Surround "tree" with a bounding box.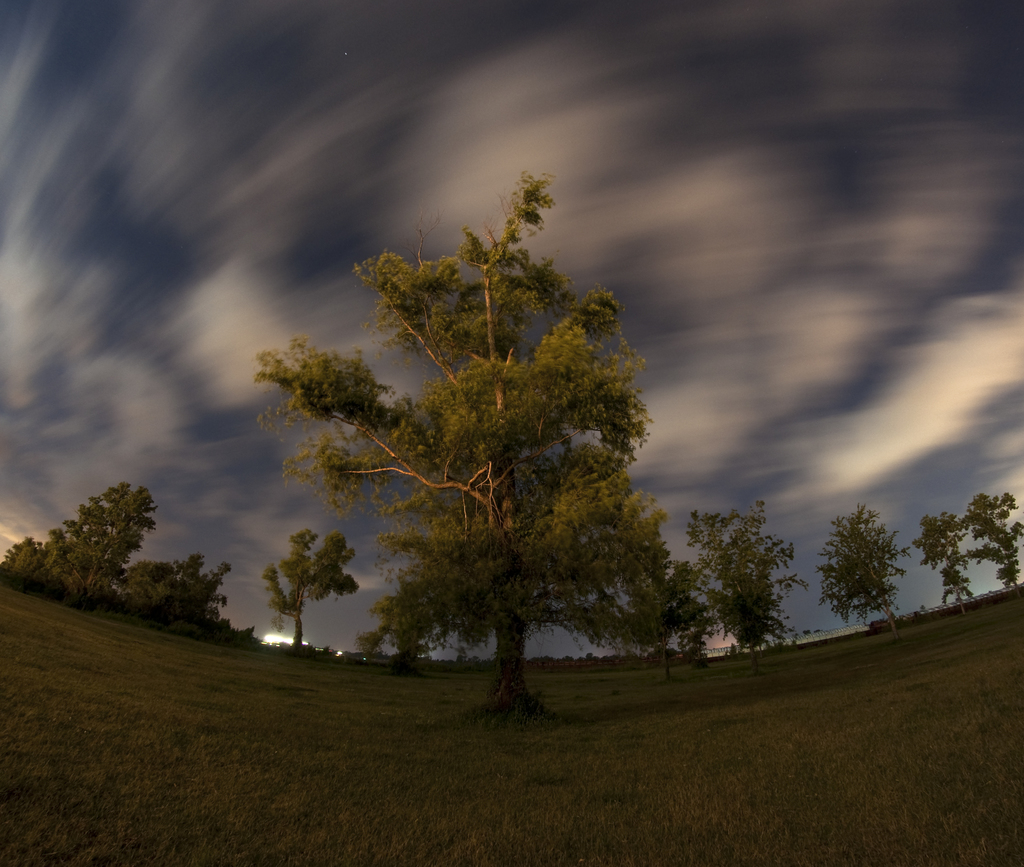
detection(252, 166, 673, 694).
